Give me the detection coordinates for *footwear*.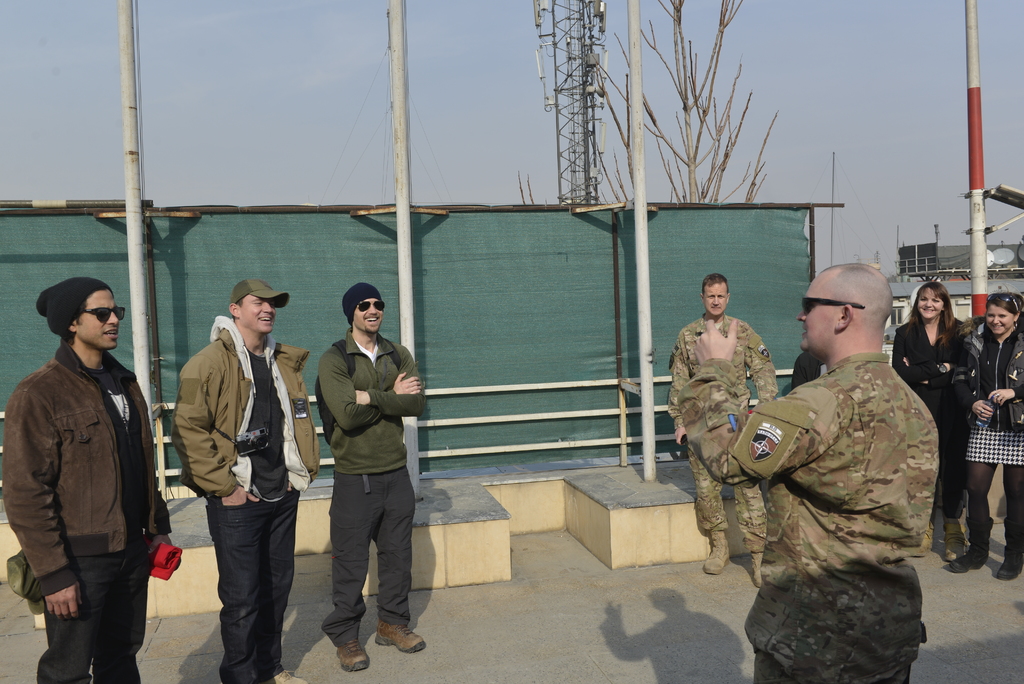
crop(956, 530, 993, 567).
